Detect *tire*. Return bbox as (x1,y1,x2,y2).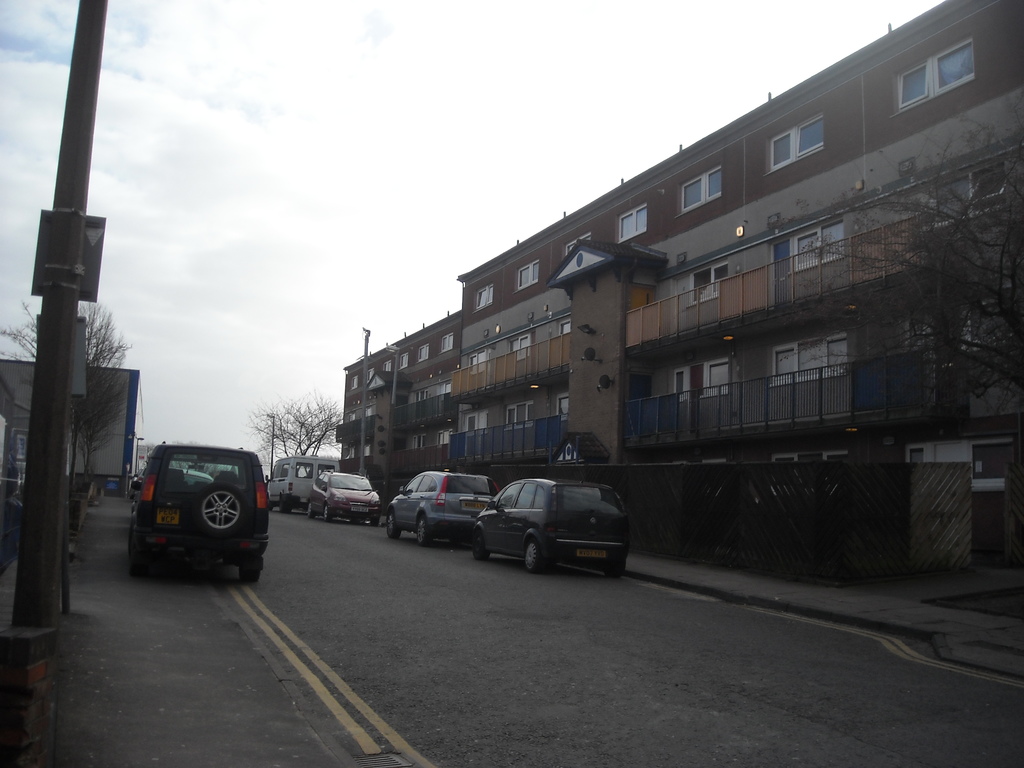
(418,517,434,546).
